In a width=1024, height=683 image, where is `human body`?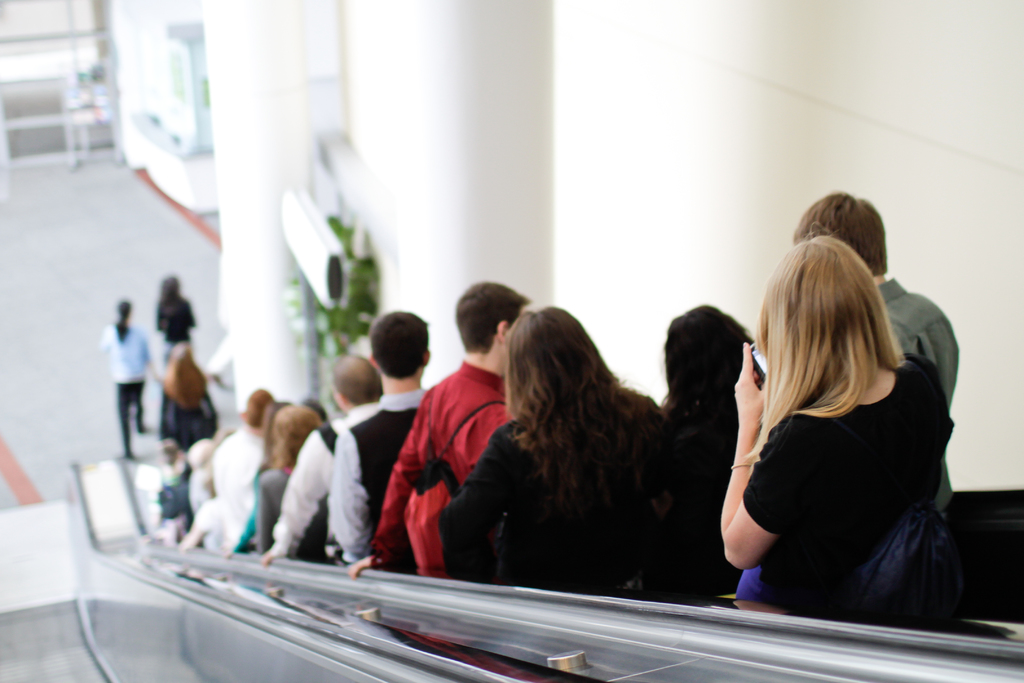
l=438, t=389, r=685, b=586.
